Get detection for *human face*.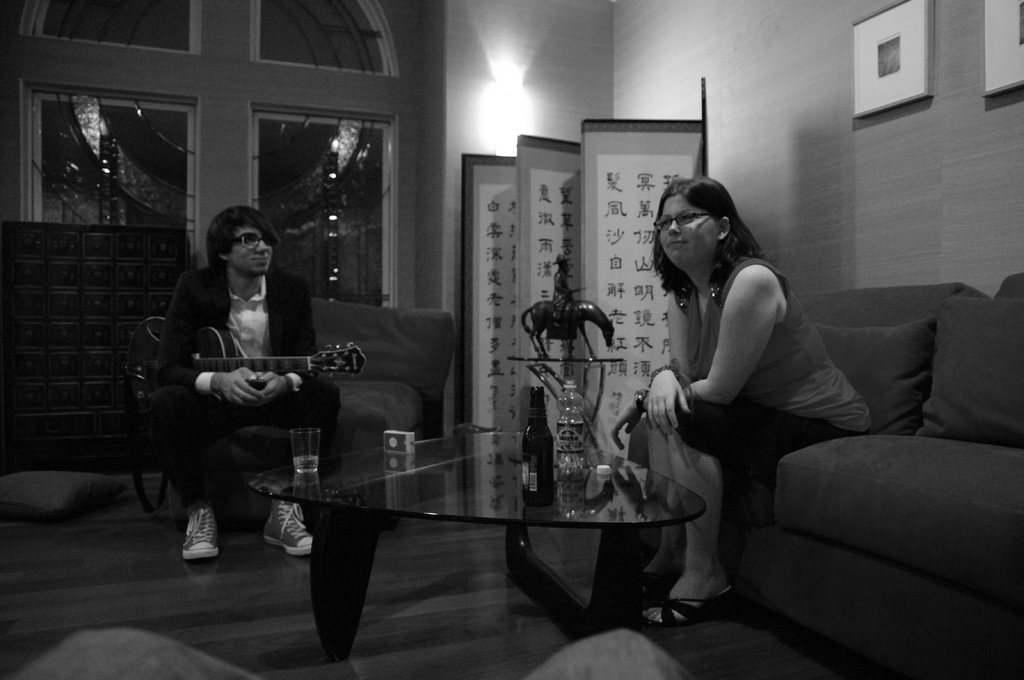
Detection: l=225, t=223, r=272, b=273.
